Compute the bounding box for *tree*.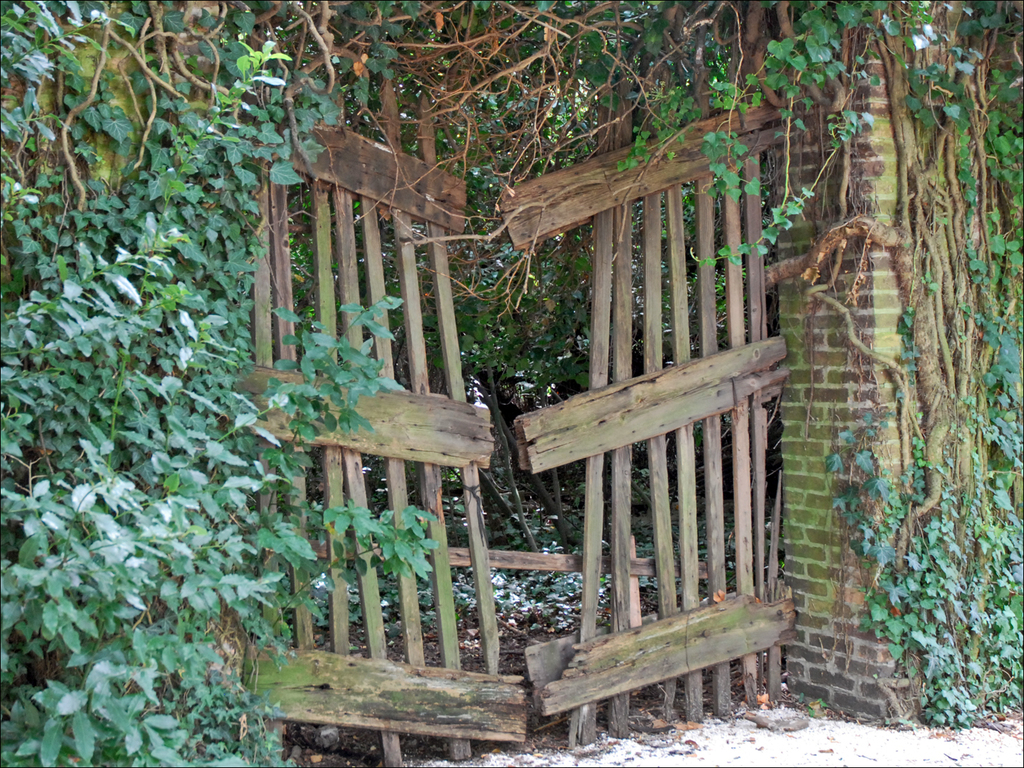
(0, 0, 1023, 767).
